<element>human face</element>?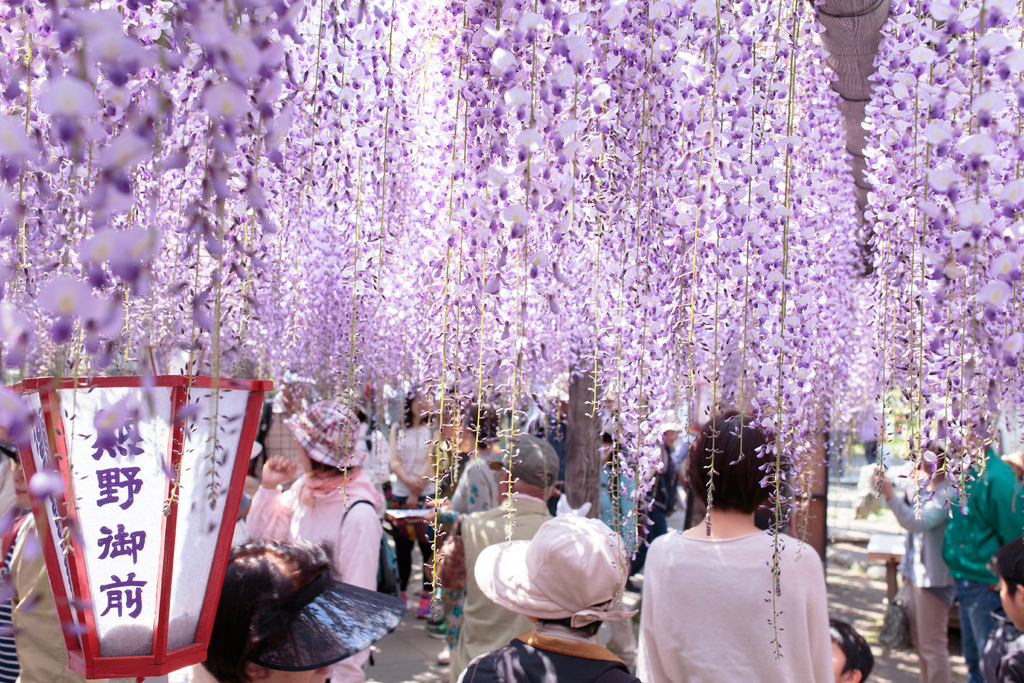
rect(264, 667, 331, 682)
